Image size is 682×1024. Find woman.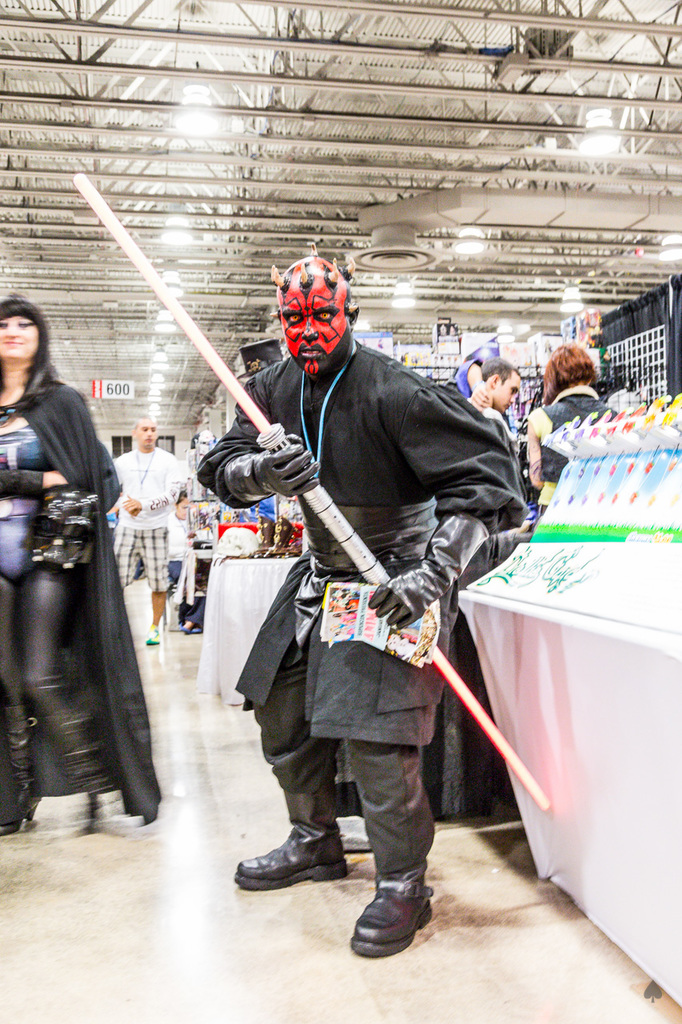
0, 302, 167, 839.
